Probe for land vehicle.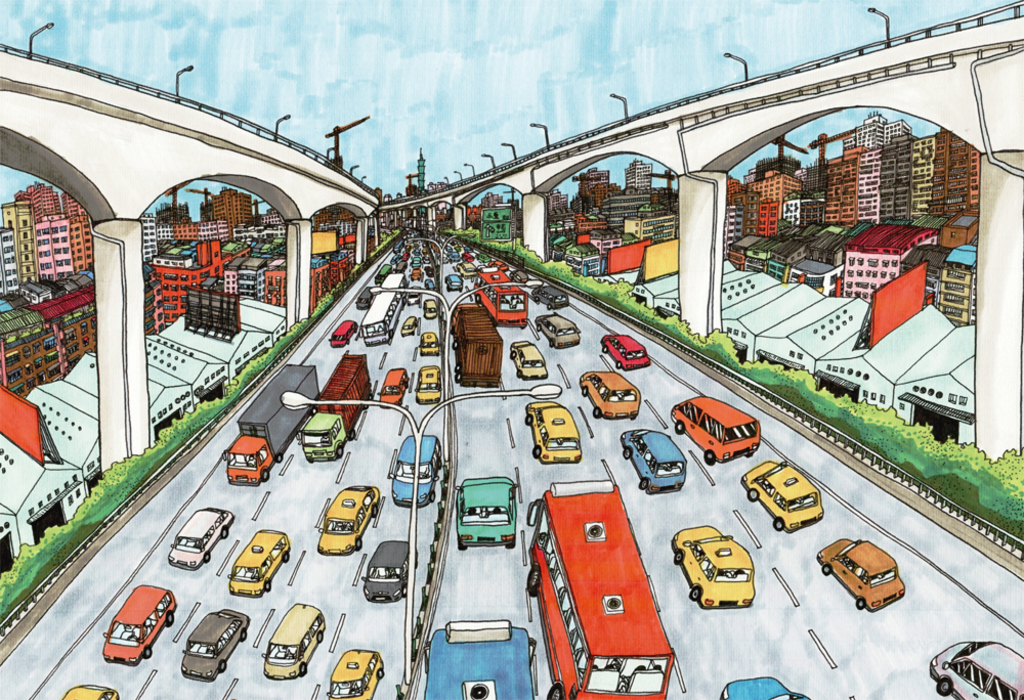
Probe result: locate(362, 289, 374, 301).
